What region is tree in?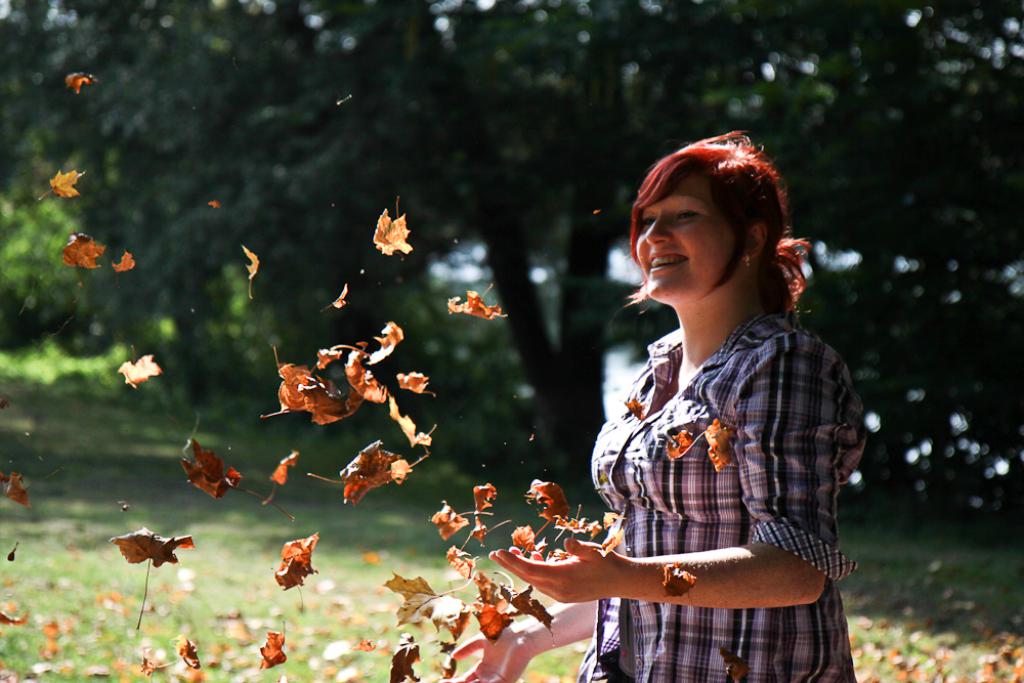
404,0,628,471.
